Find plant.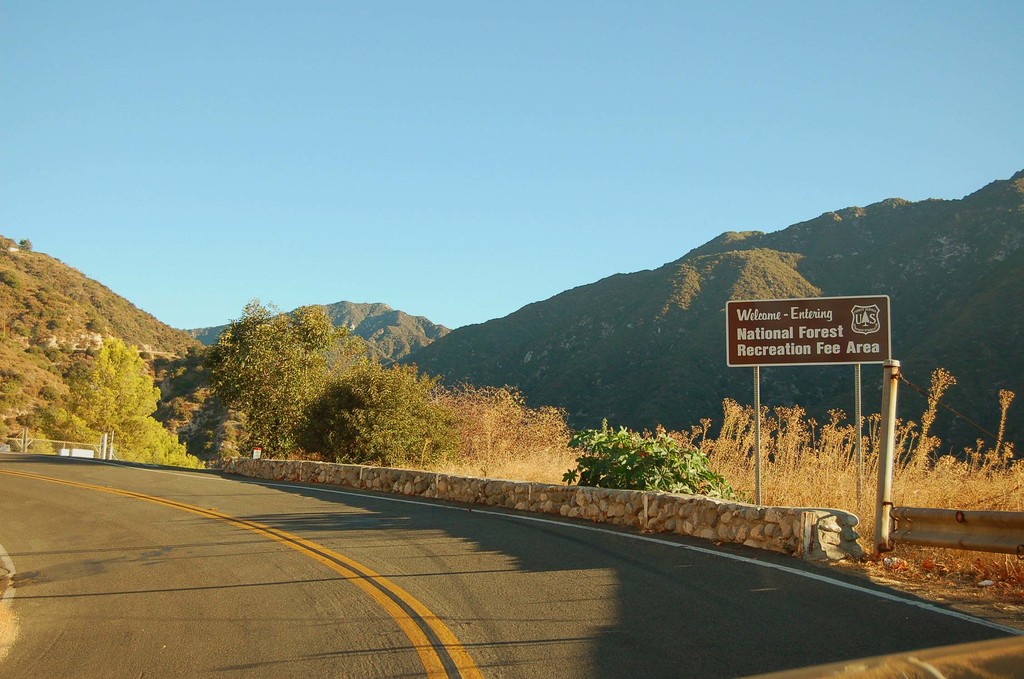
295,367,458,470.
